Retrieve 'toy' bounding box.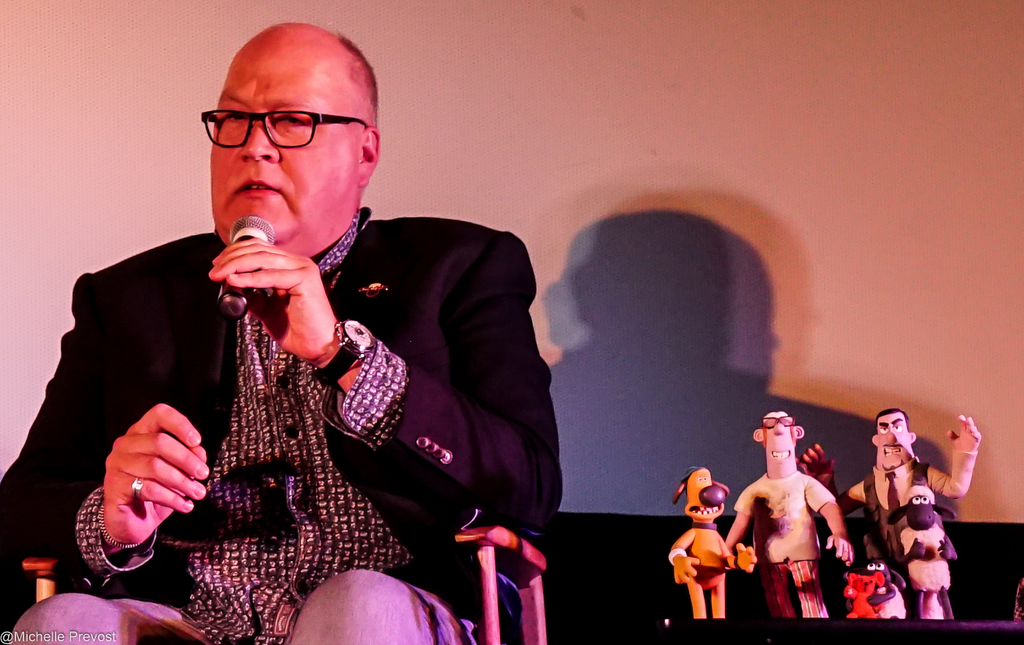
Bounding box: 719 405 861 632.
